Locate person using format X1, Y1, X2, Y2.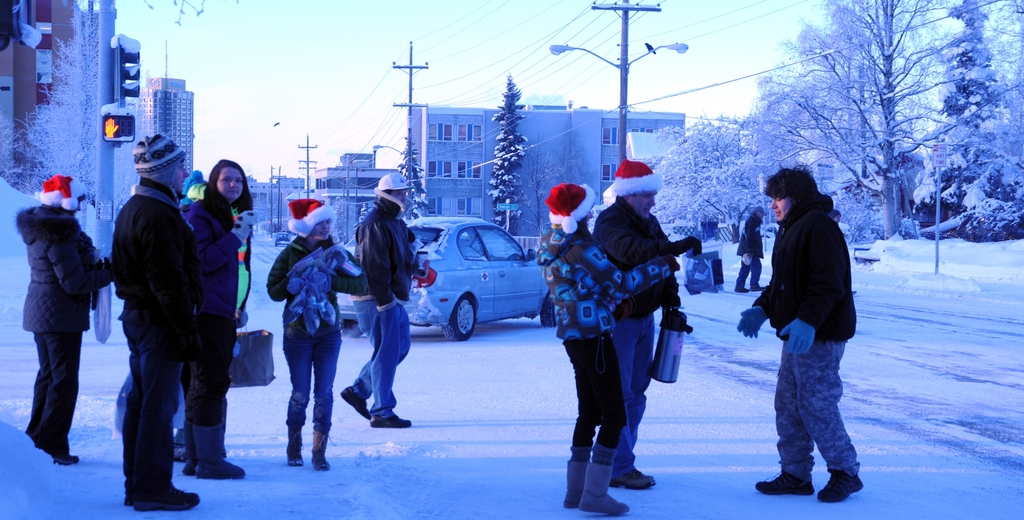
104, 133, 202, 512.
